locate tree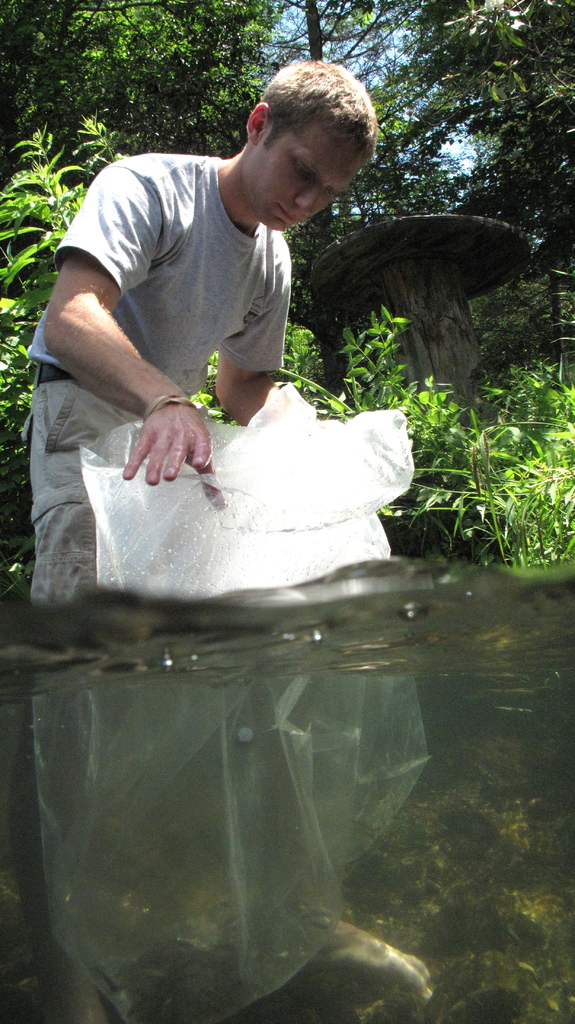
[left=264, top=0, right=414, bottom=386]
